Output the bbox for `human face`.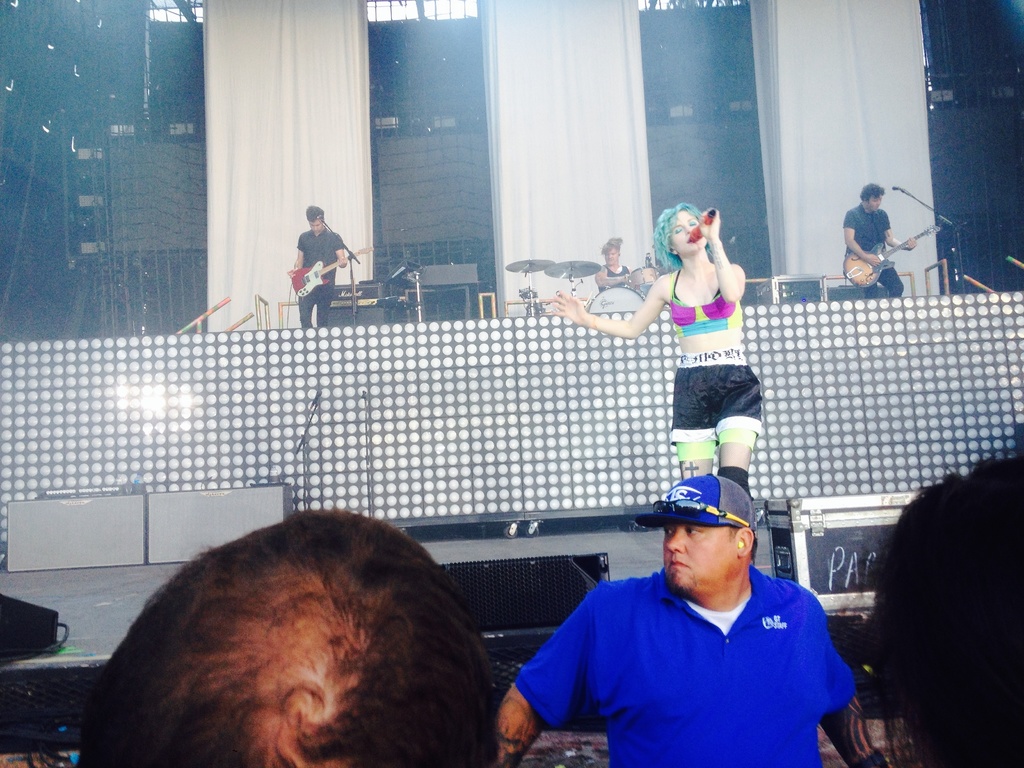
(x1=664, y1=518, x2=746, y2=583).
